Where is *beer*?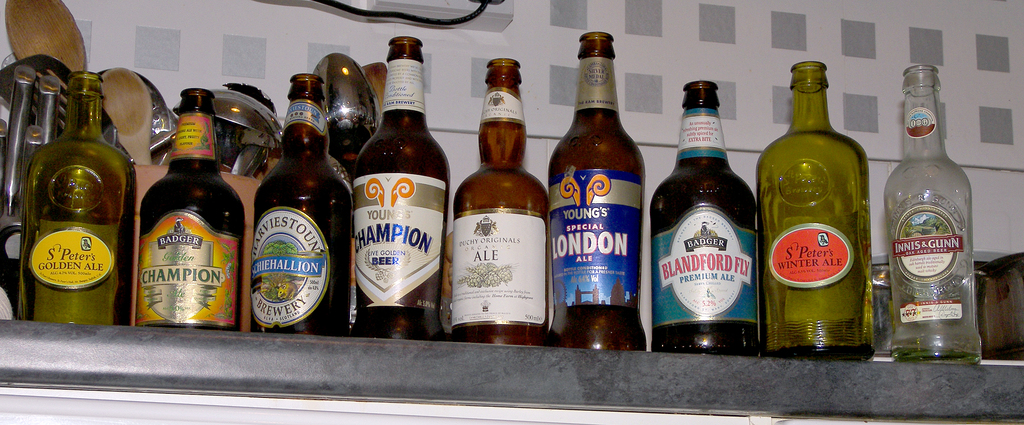
bbox=(758, 54, 879, 352).
